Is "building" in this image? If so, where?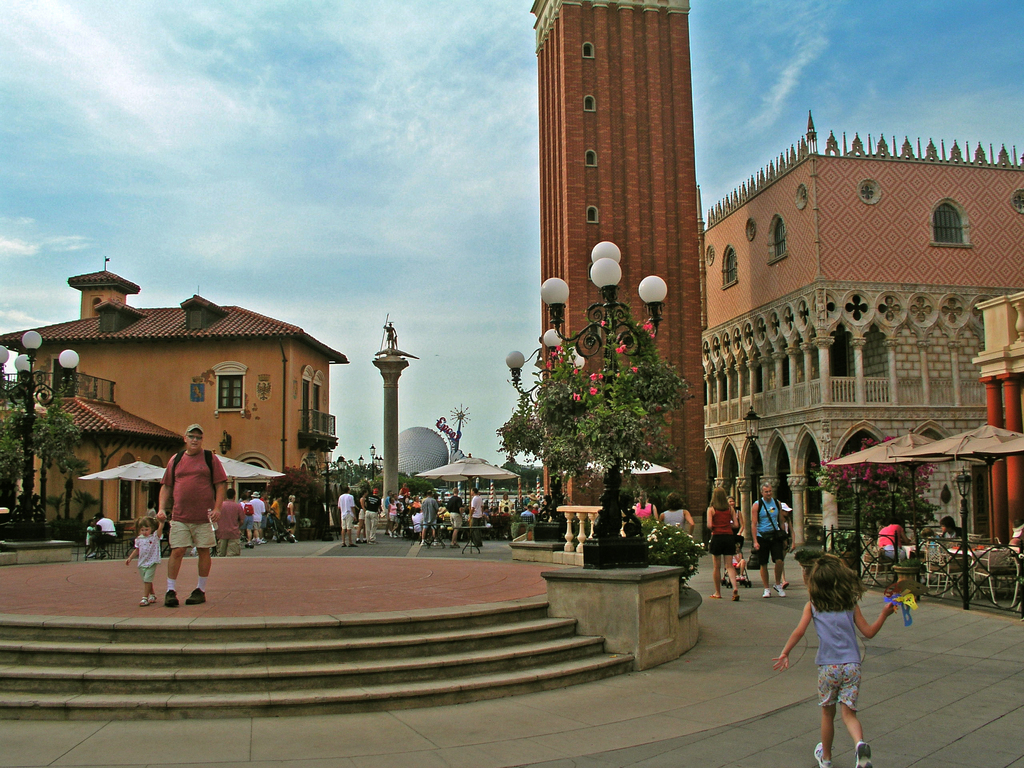
Yes, at [left=974, top=292, right=1023, bottom=543].
